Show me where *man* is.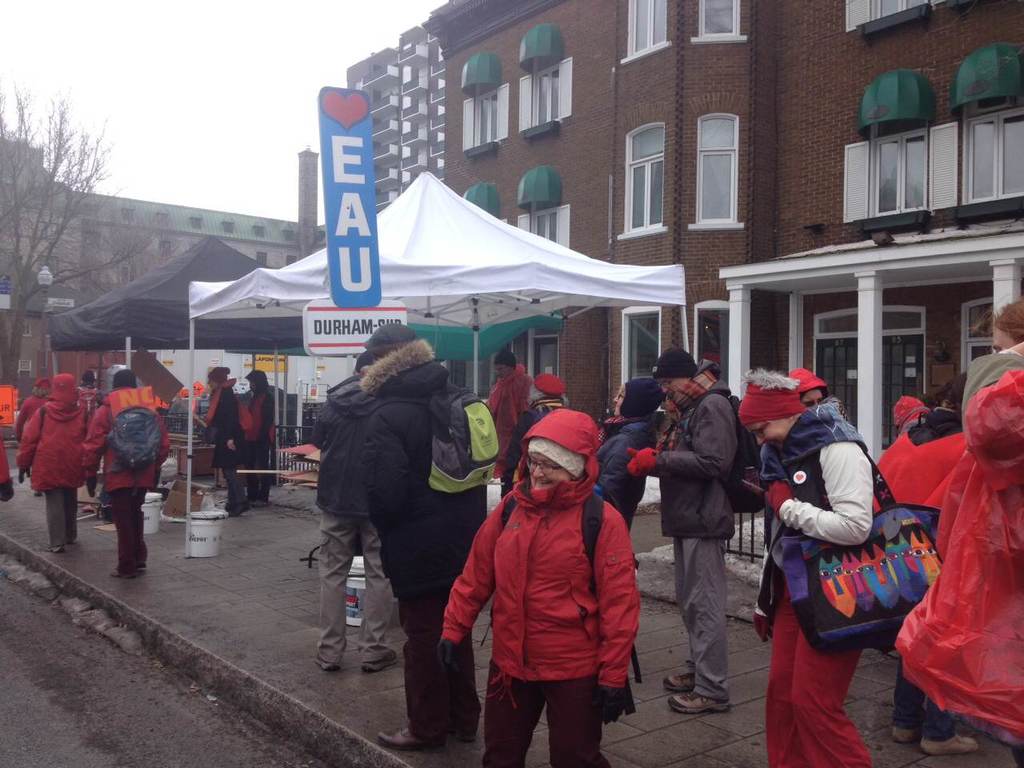
*man* is at region(493, 350, 530, 498).
